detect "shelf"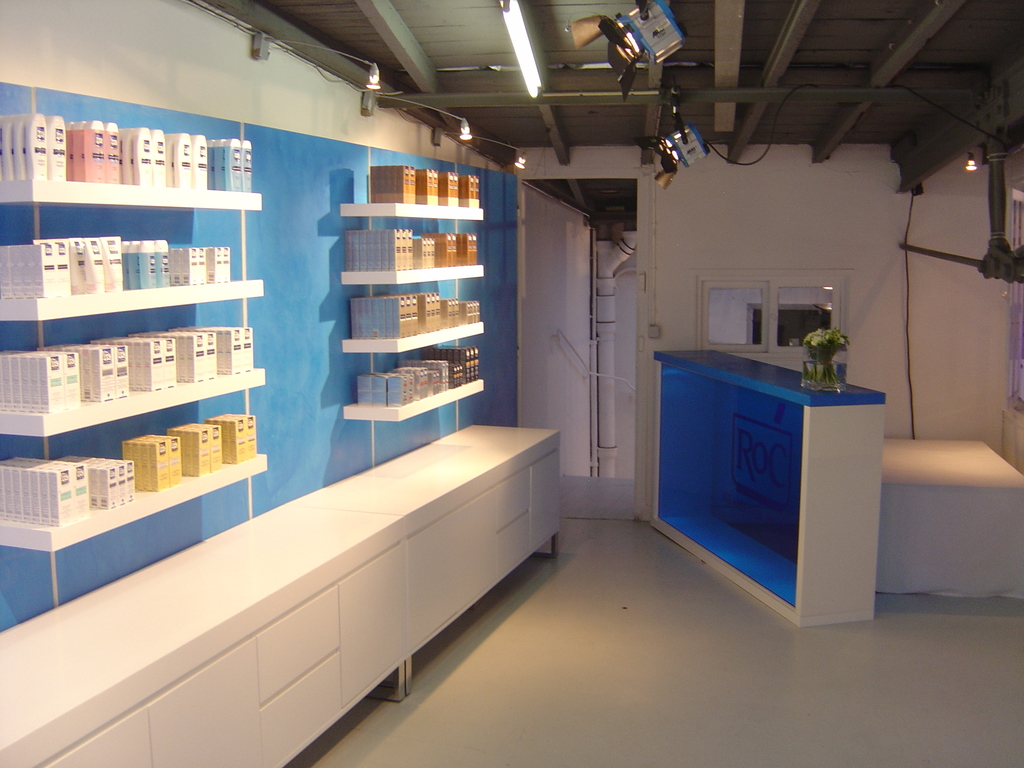
0, 232, 260, 323
